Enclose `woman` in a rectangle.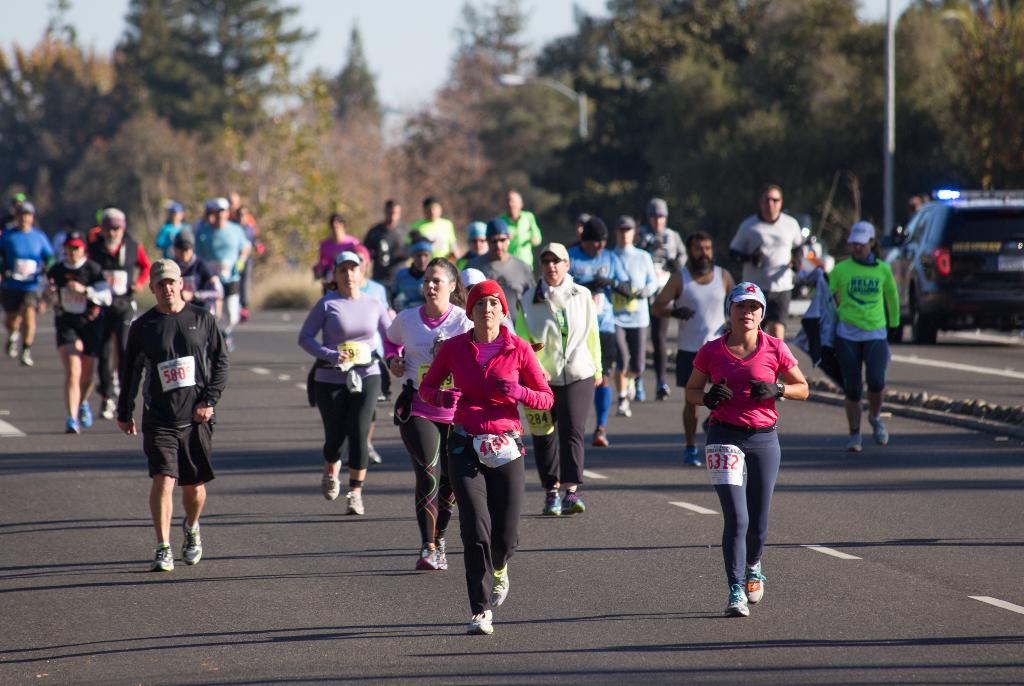
[512, 239, 602, 523].
